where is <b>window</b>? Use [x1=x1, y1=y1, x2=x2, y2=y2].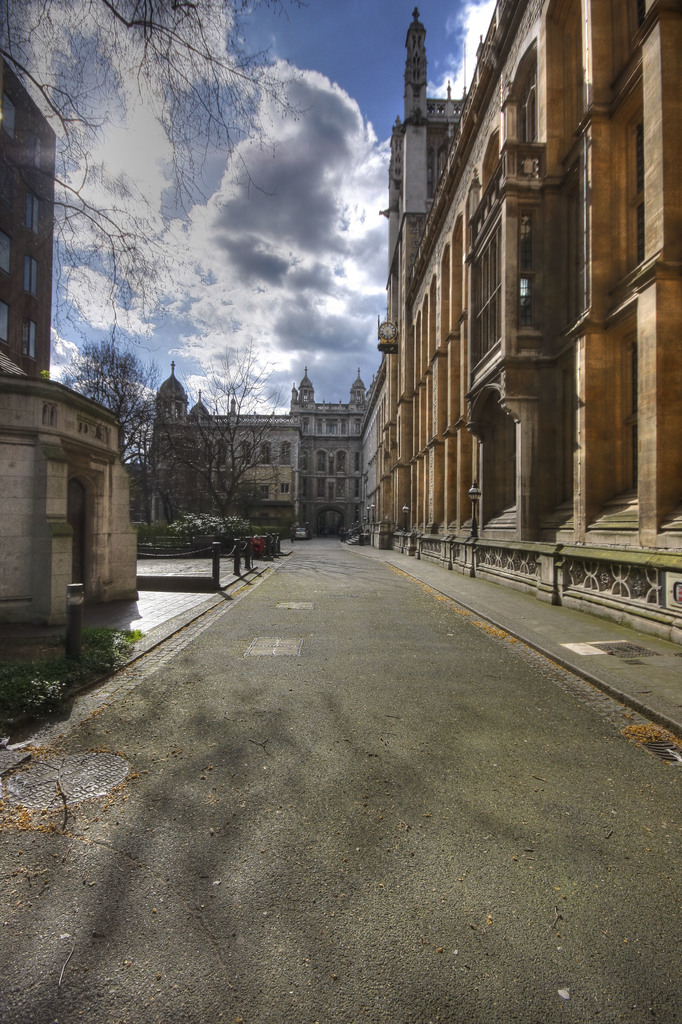
[x1=0, y1=231, x2=12, y2=275].
